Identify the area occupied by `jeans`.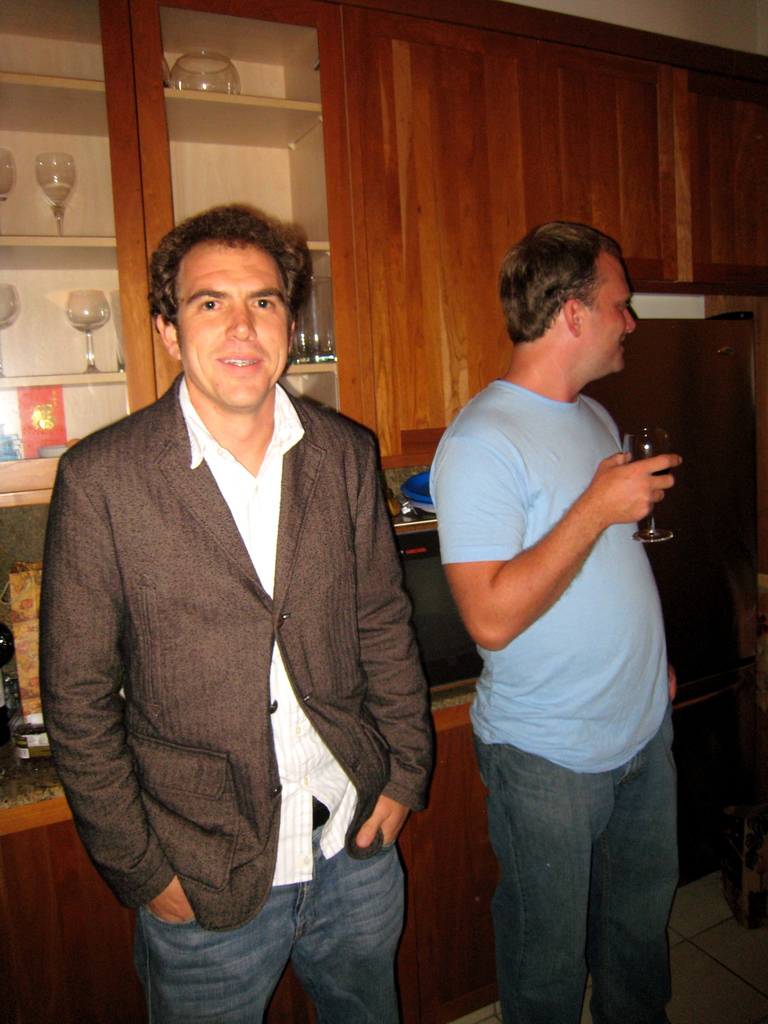
Area: [478, 704, 681, 1023].
